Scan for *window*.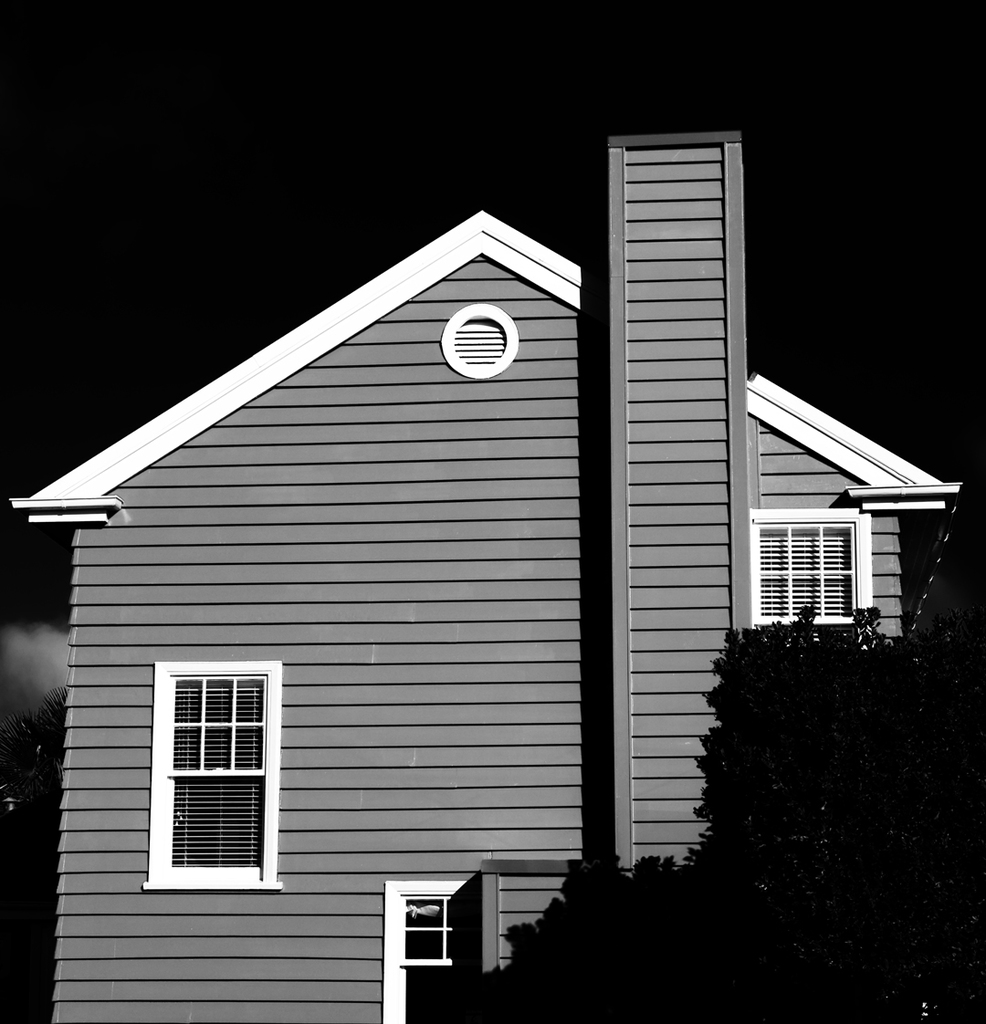
Scan result: select_region(742, 503, 876, 639).
